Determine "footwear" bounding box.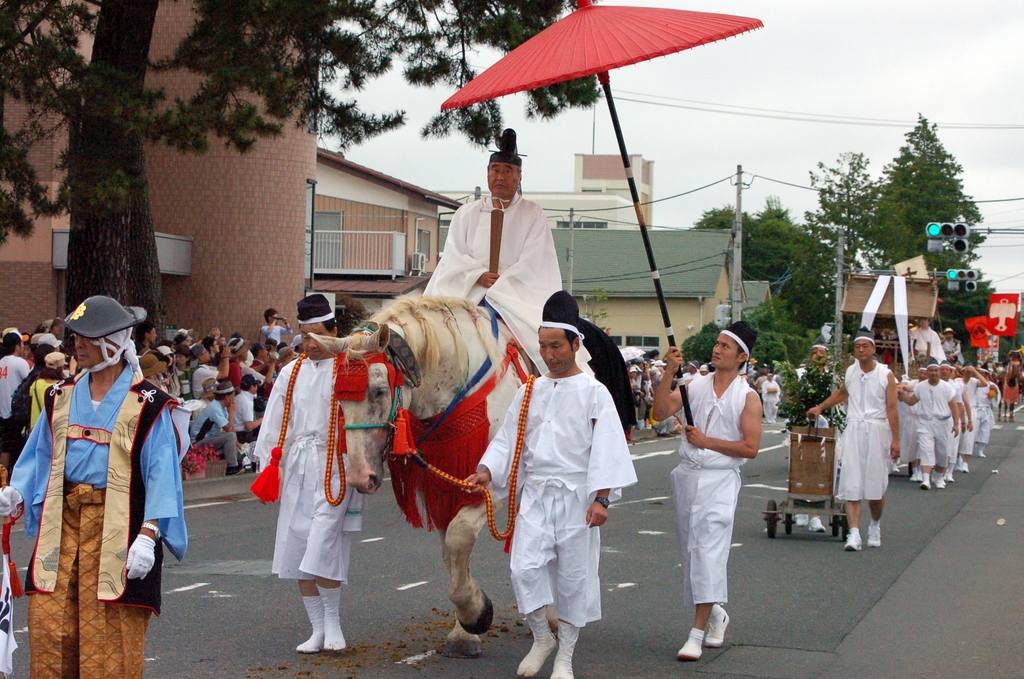
Determined: [left=948, top=470, right=953, bottom=481].
